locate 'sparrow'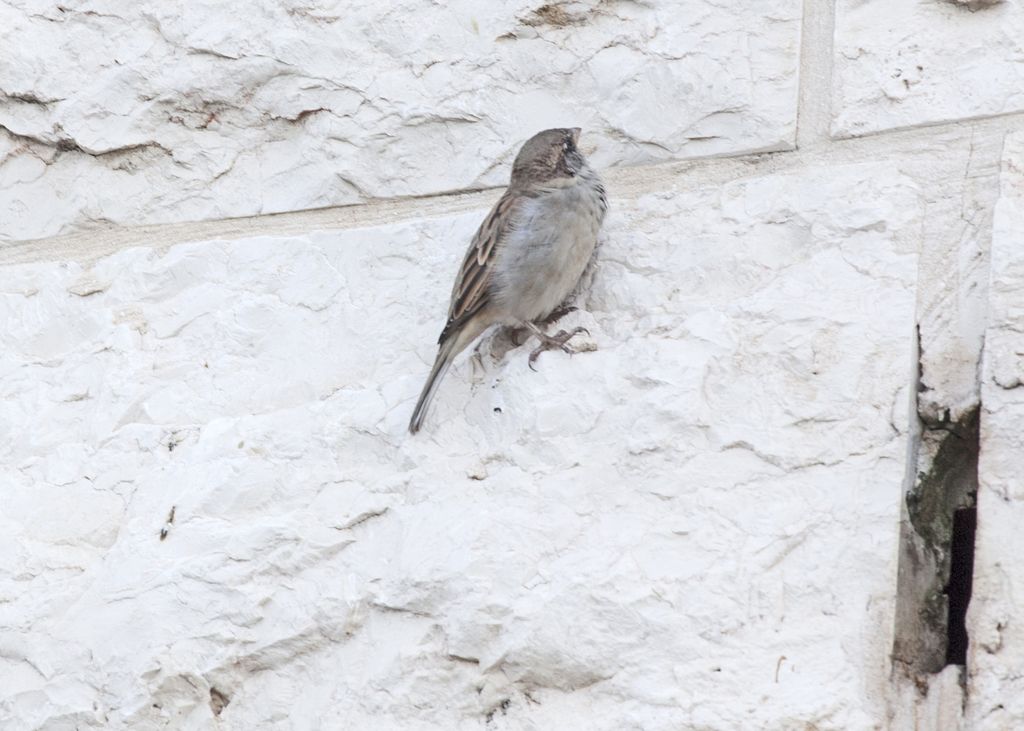
box=[407, 127, 609, 430]
